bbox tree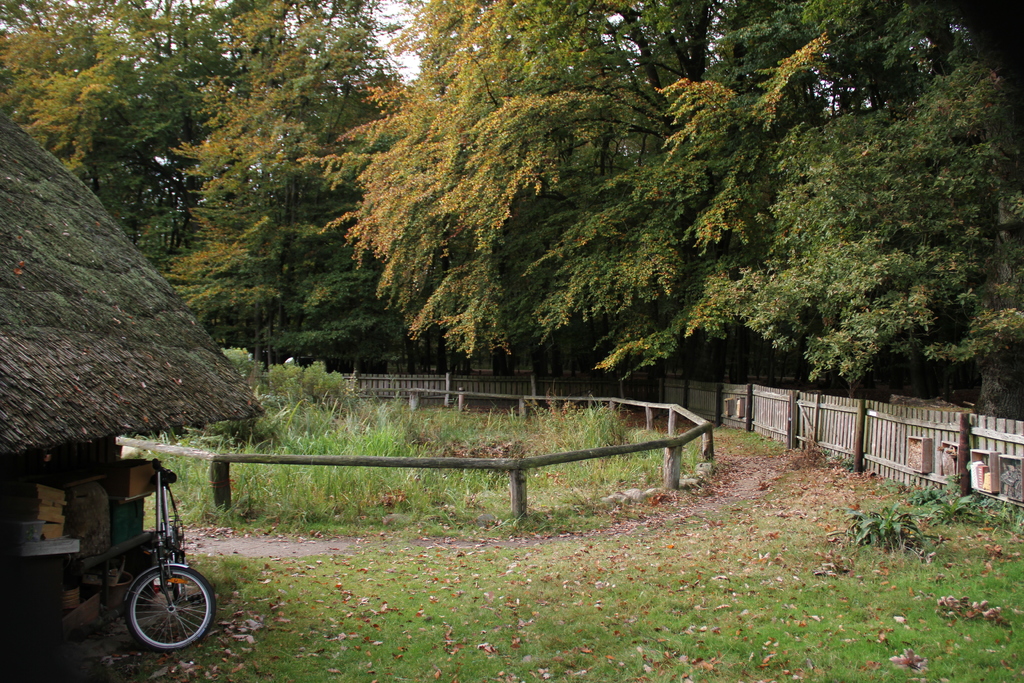
bbox=(0, 0, 236, 256)
